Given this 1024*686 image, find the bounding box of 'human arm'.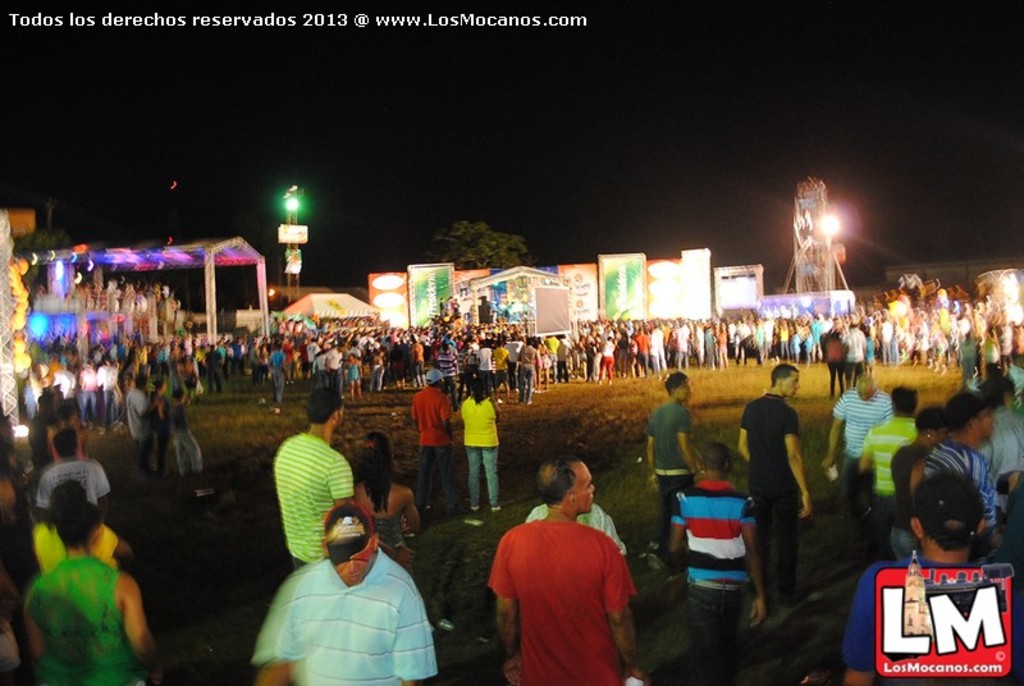
Rect(379, 363, 383, 371).
